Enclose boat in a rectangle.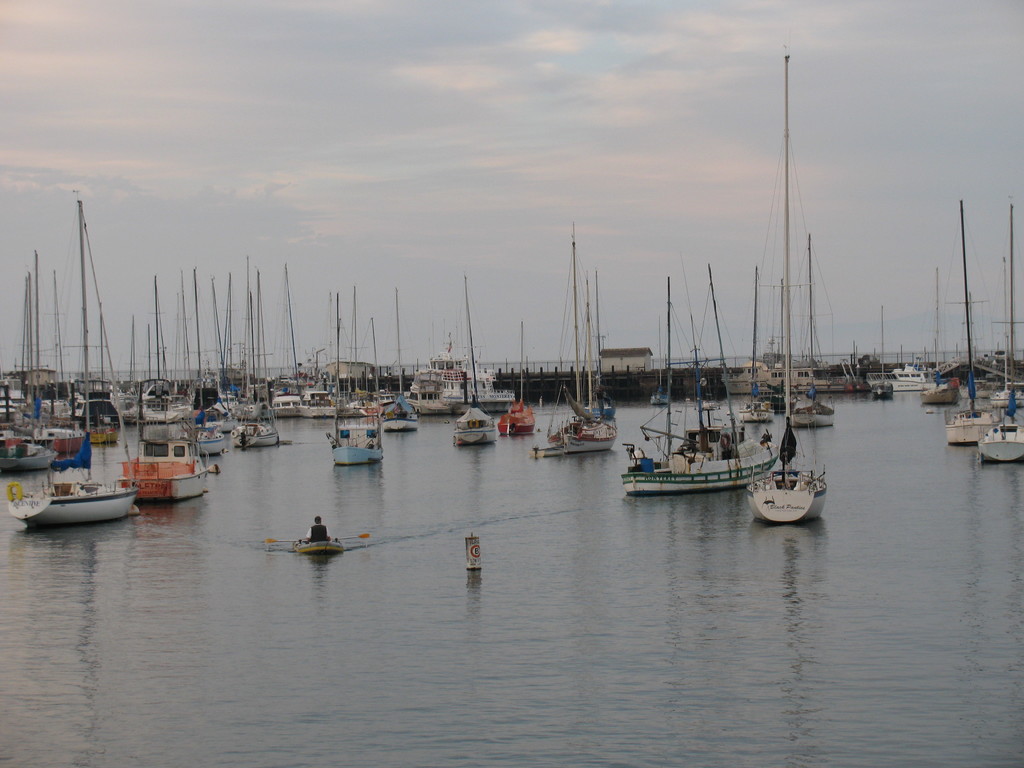
[454, 280, 497, 450].
